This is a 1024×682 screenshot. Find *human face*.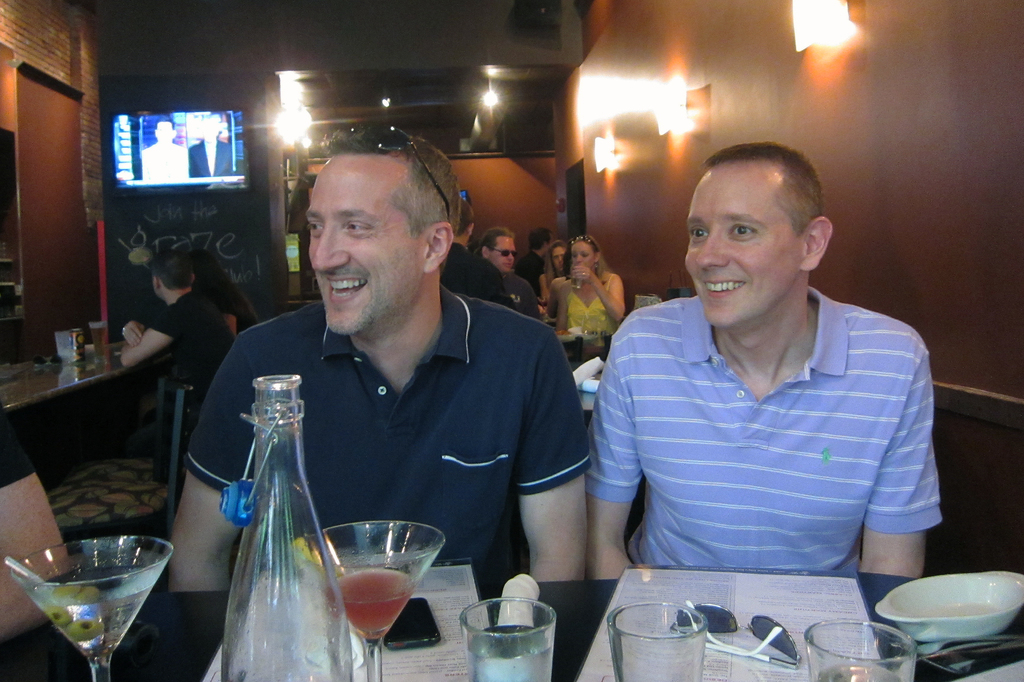
Bounding box: 489 229 515 271.
